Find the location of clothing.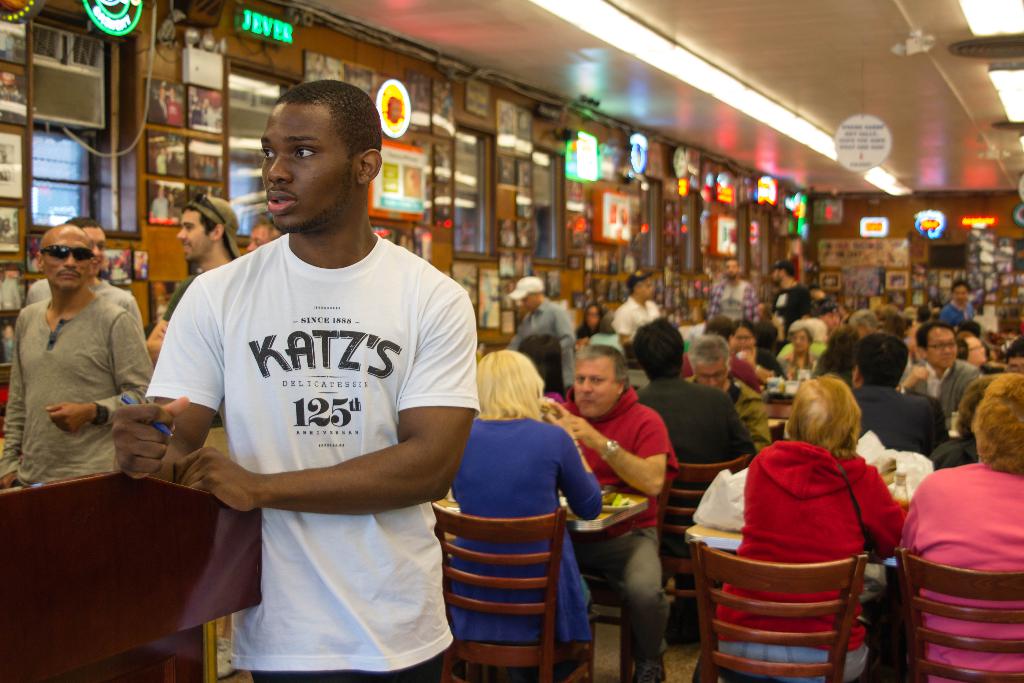
Location: l=936, t=299, r=975, b=324.
